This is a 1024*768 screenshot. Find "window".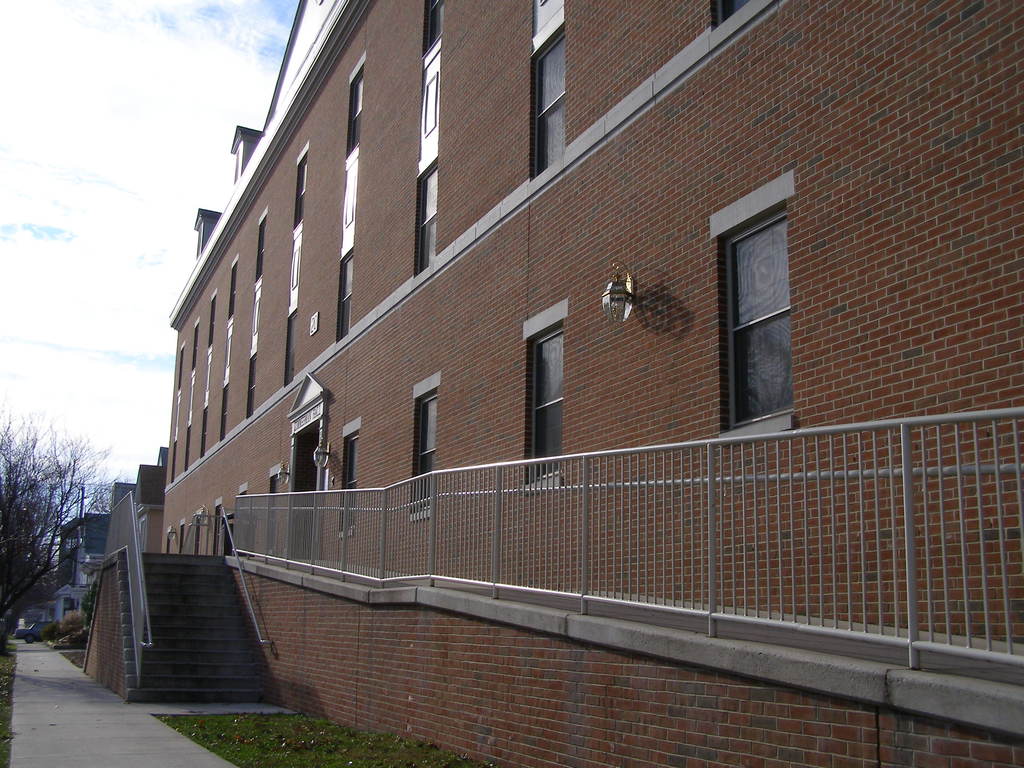
Bounding box: pyautogui.locateOnScreen(333, 244, 355, 346).
